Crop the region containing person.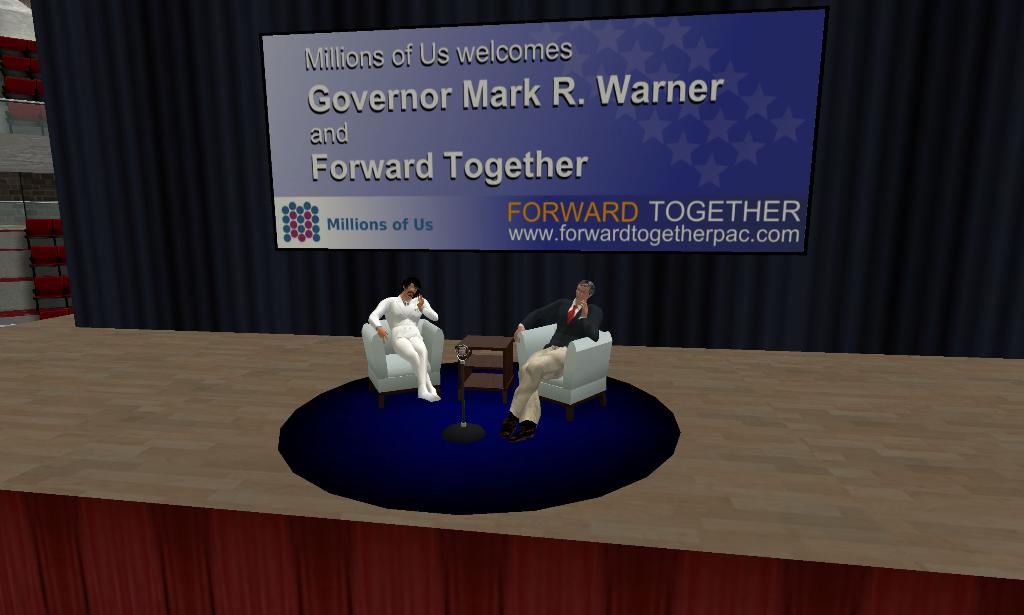
Crop region: 357,274,453,412.
